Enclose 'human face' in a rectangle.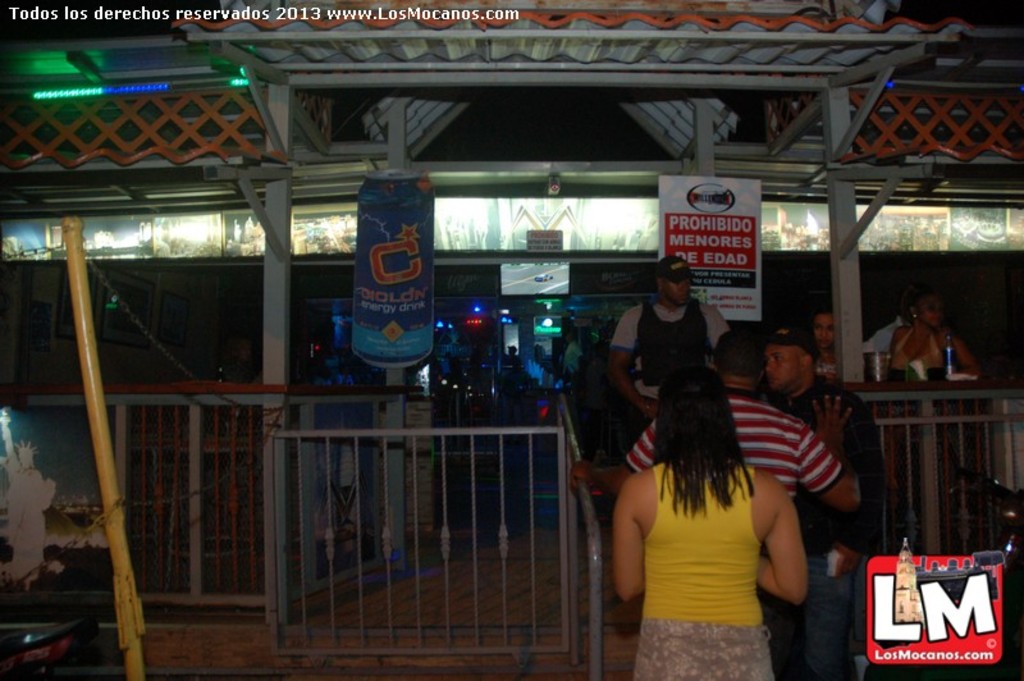
pyautogui.locateOnScreen(813, 319, 841, 348).
